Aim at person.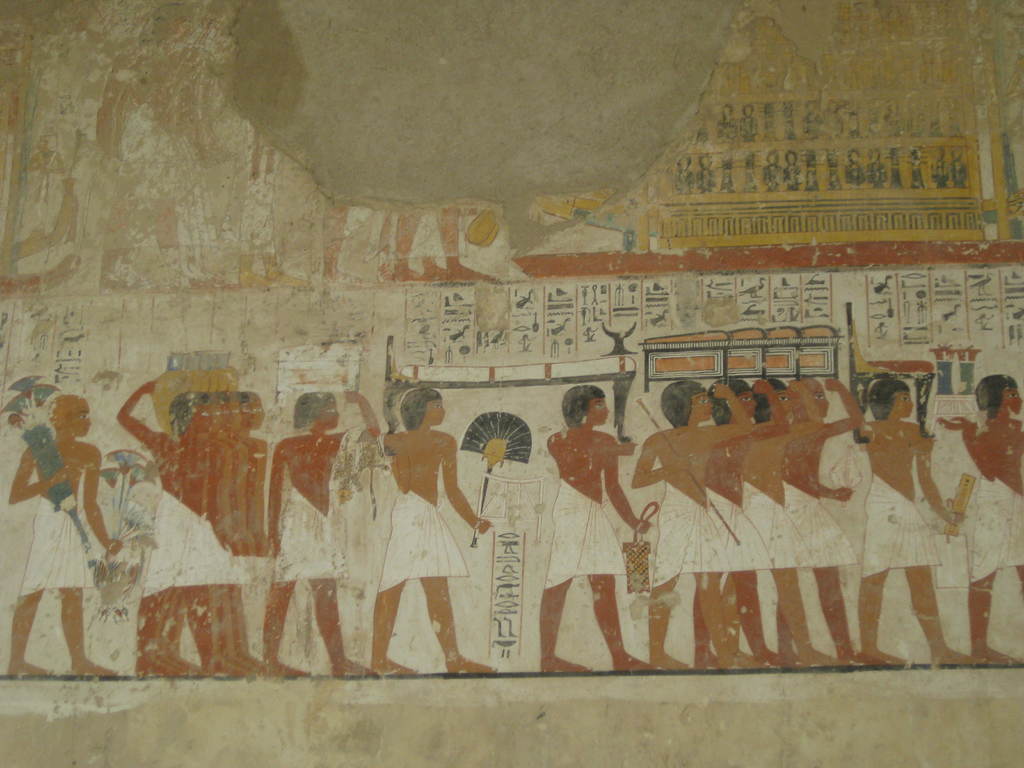
Aimed at box(372, 382, 468, 685).
